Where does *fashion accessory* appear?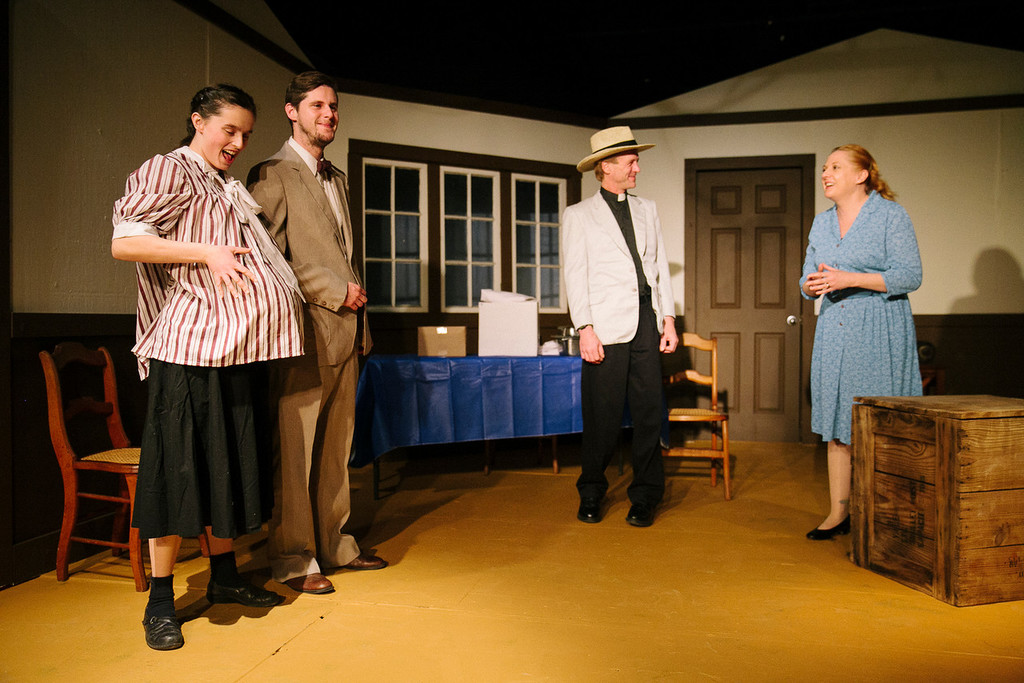
Appears at 315:155:335:183.
